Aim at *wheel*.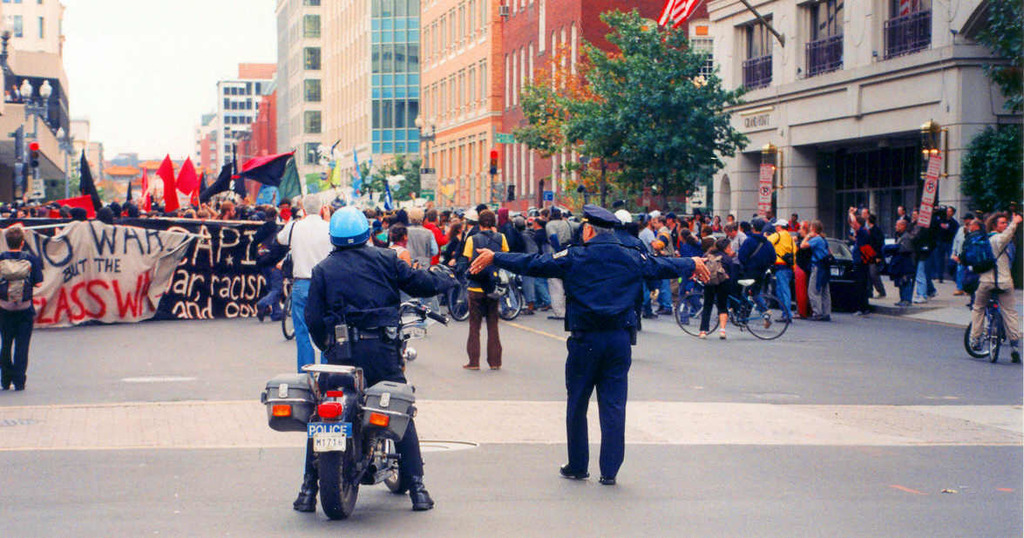
Aimed at 992/318/1004/364.
